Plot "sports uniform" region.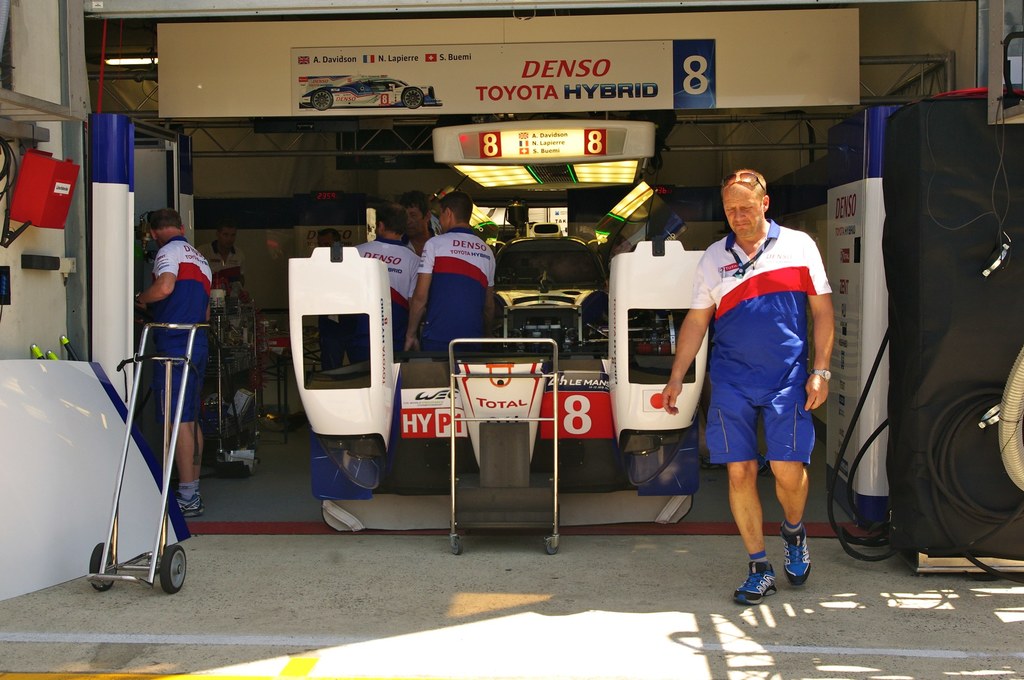
Plotted at bbox=(404, 229, 497, 390).
